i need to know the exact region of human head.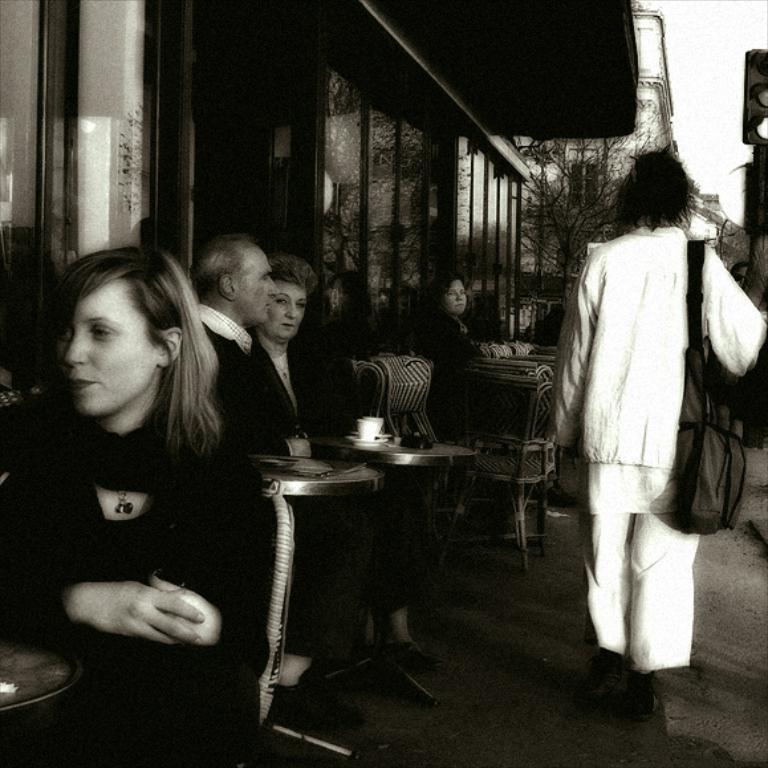
Region: rect(46, 245, 204, 430).
